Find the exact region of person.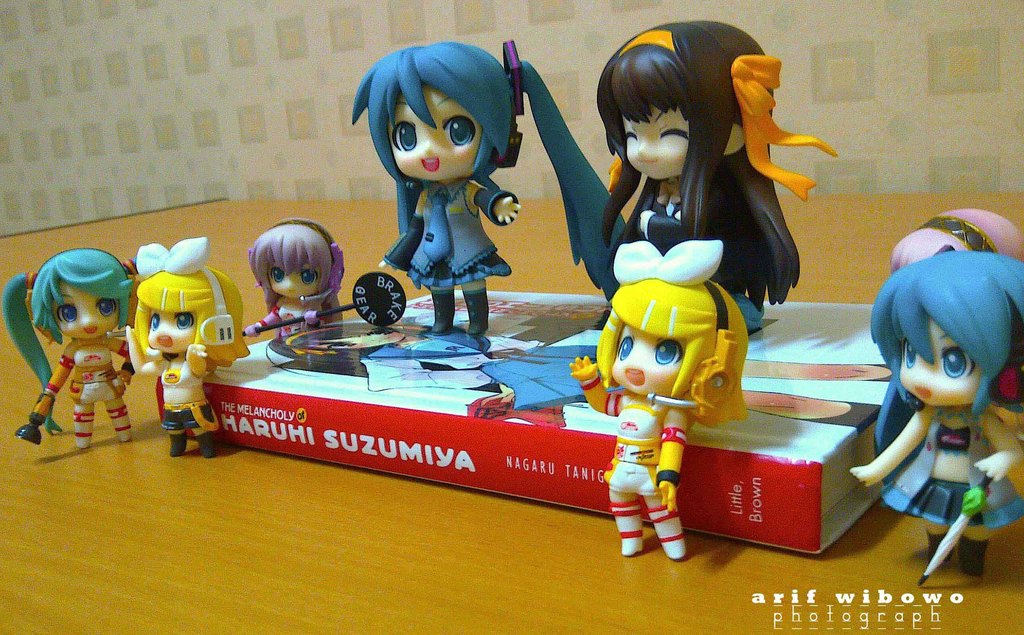
Exact region: [598,18,838,329].
